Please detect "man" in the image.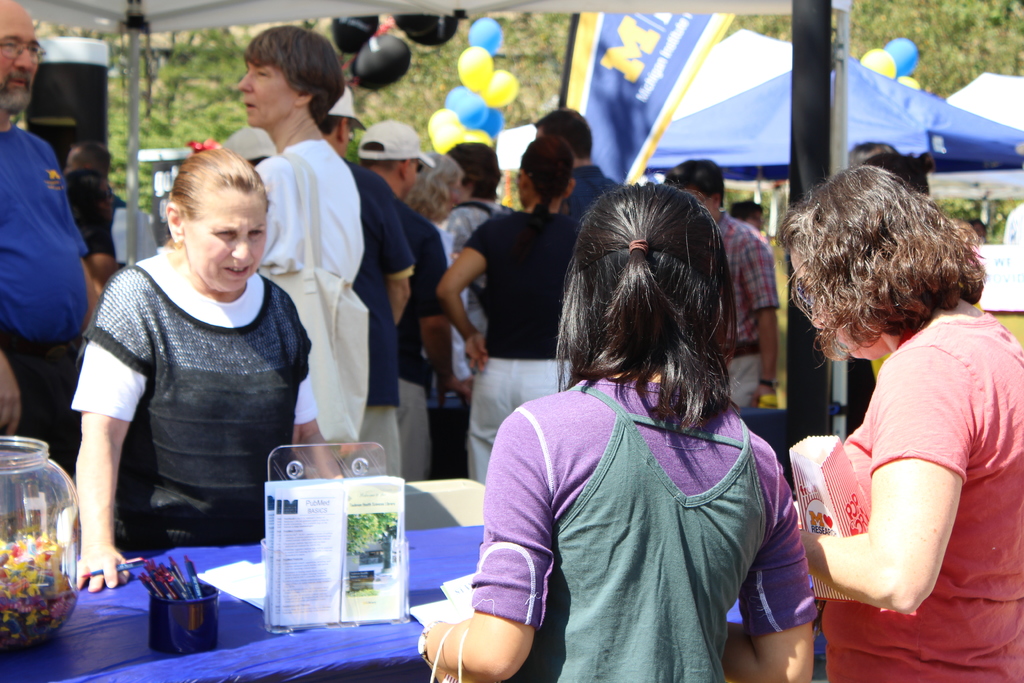
region(60, 144, 152, 266).
